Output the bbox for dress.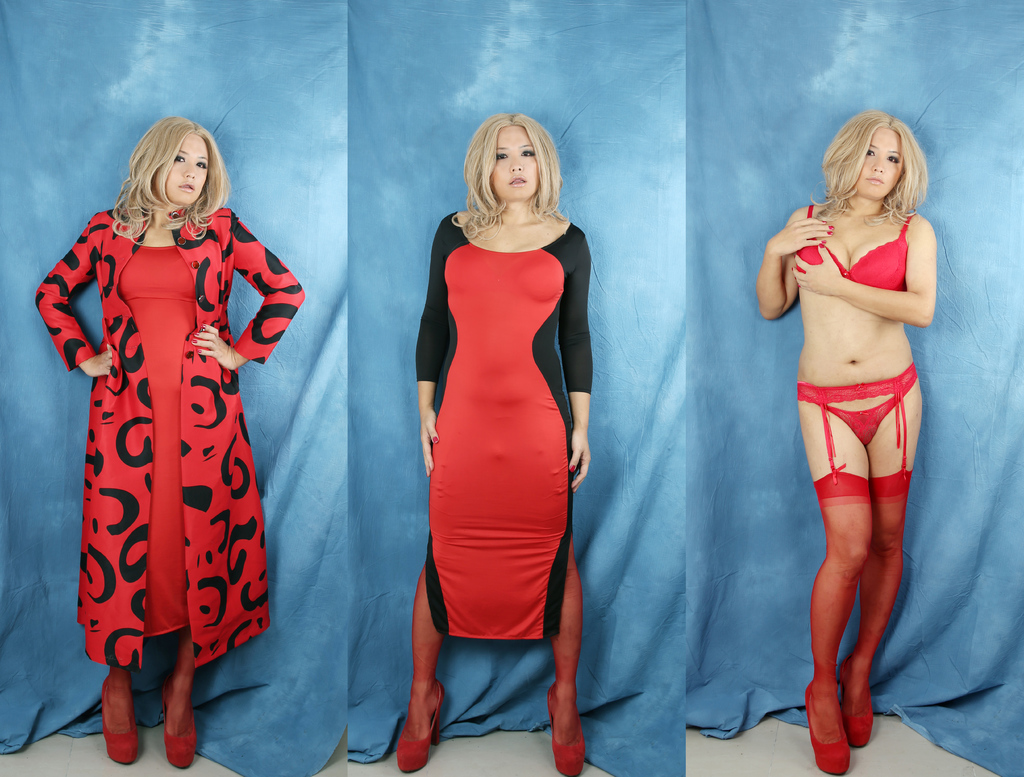
{"x1": 415, "y1": 211, "x2": 595, "y2": 642}.
